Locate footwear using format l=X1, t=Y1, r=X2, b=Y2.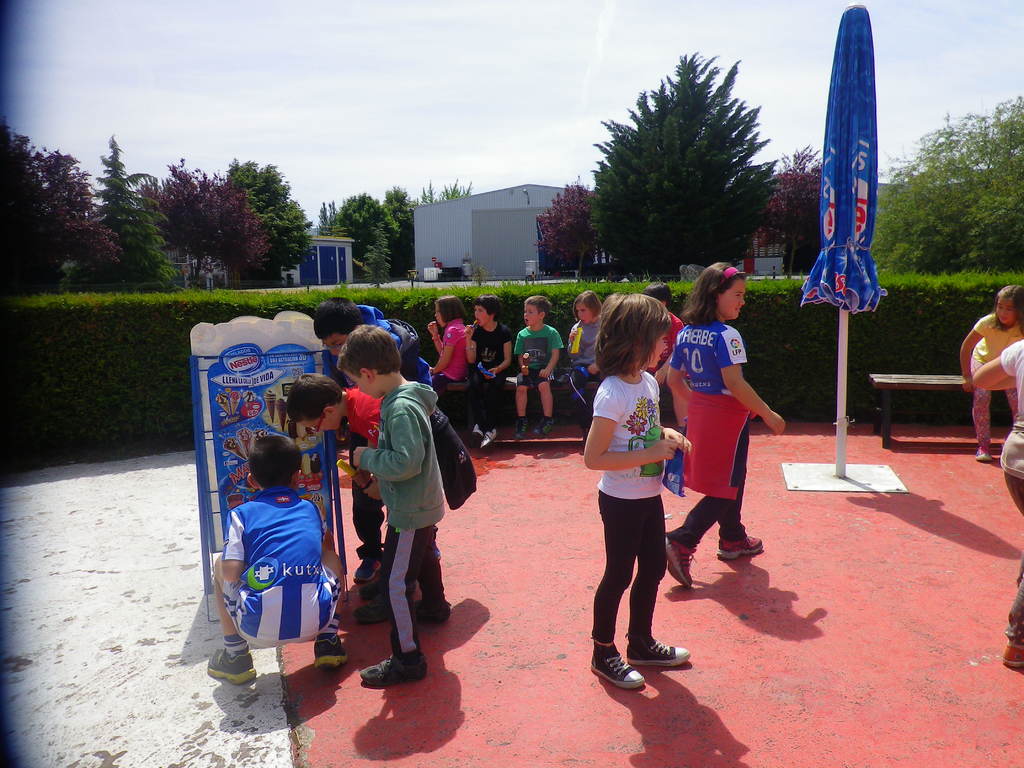
l=591, t=634, r=676, b=702.
